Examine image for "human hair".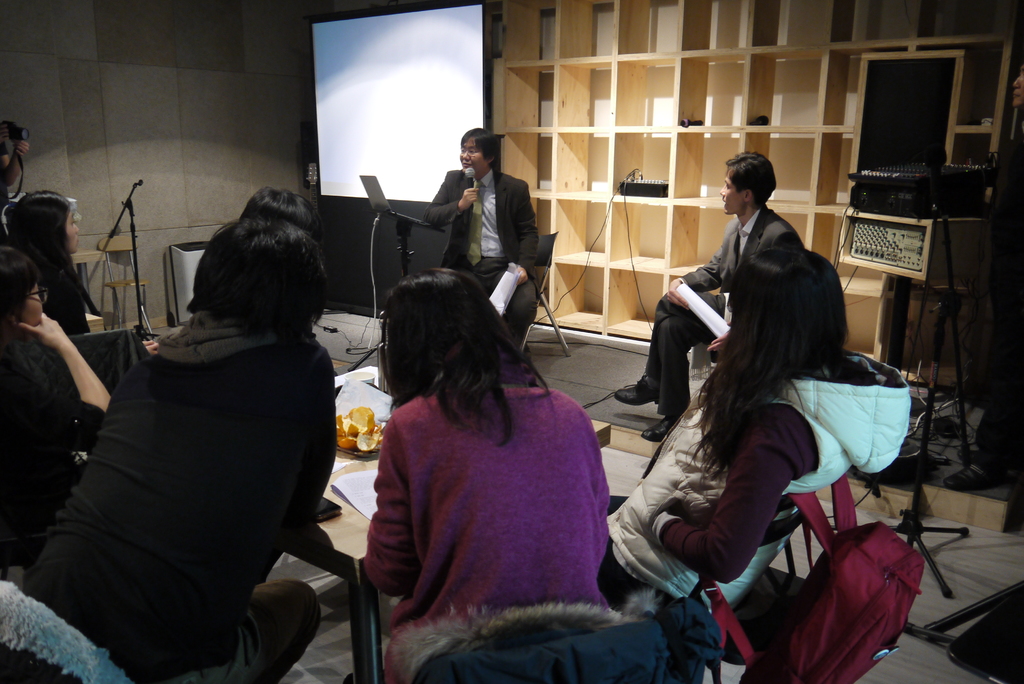
Examination result: l=0, t=119, r=23, b=208.
